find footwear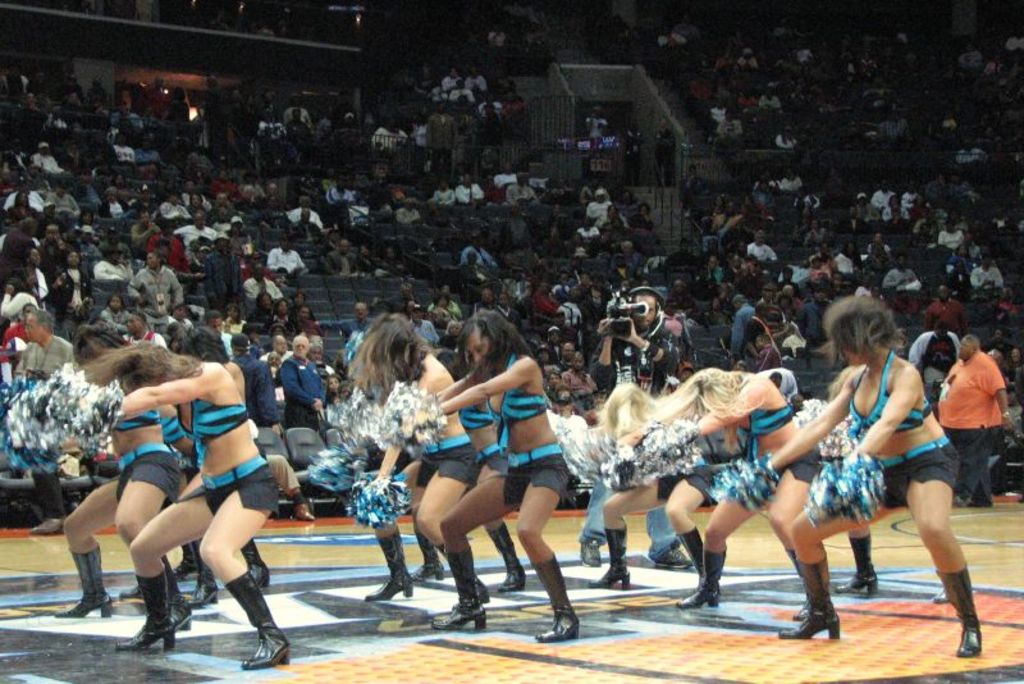
rect(239, 533, 275, 592)
